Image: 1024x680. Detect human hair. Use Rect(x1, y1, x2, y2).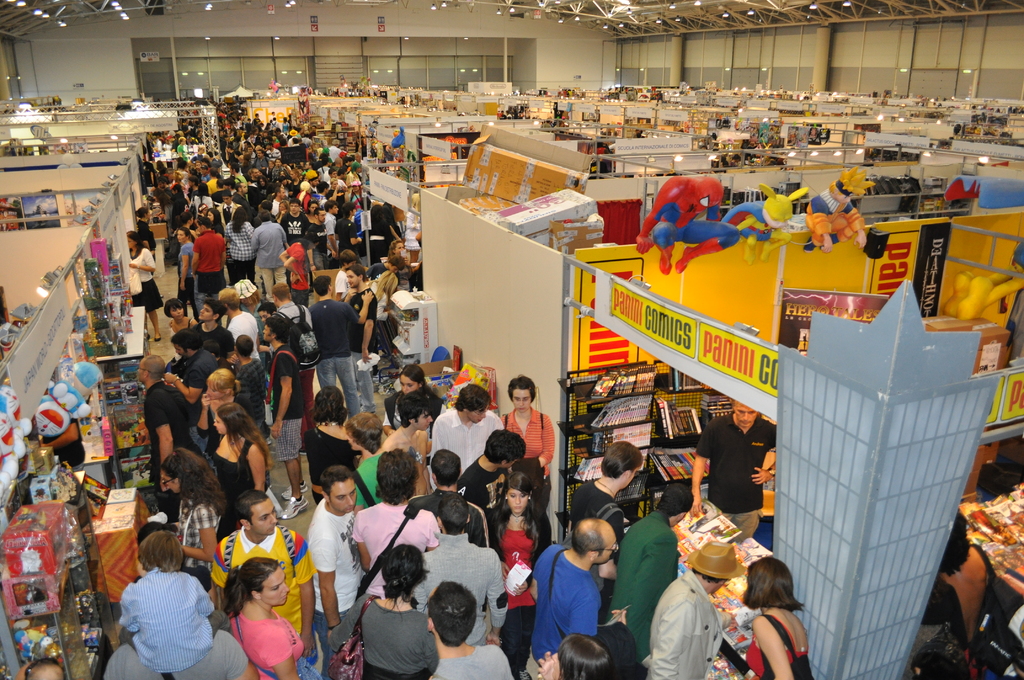
Rect(22, 660, 58, 679).
